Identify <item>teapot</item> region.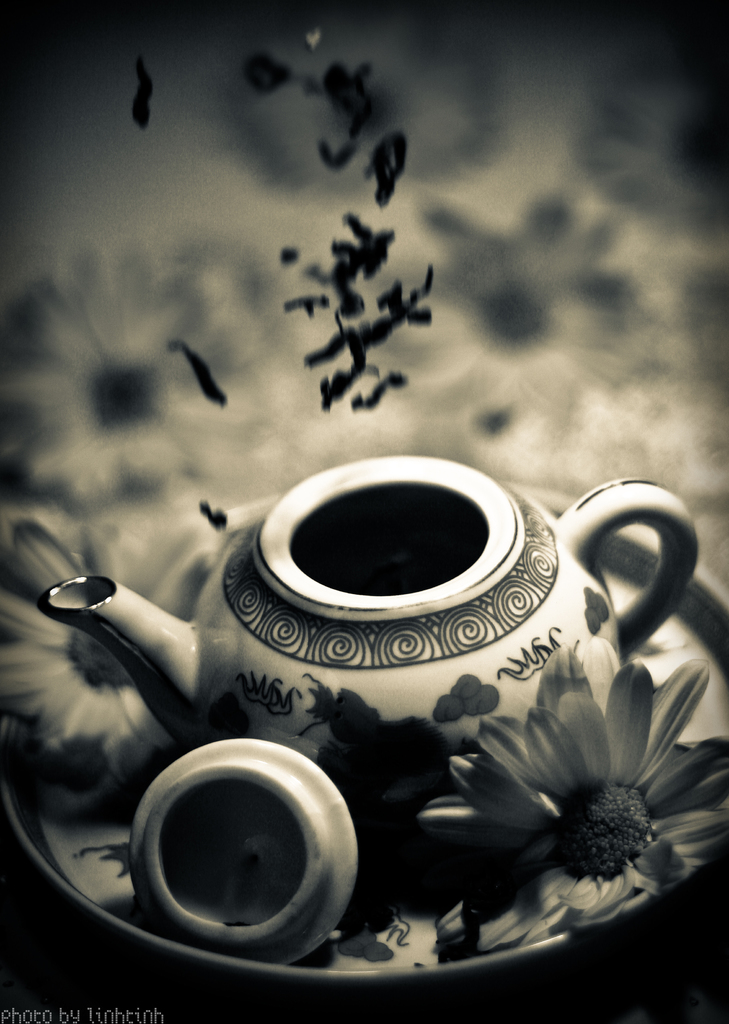
Region: region(37, 456, 700, 781).
